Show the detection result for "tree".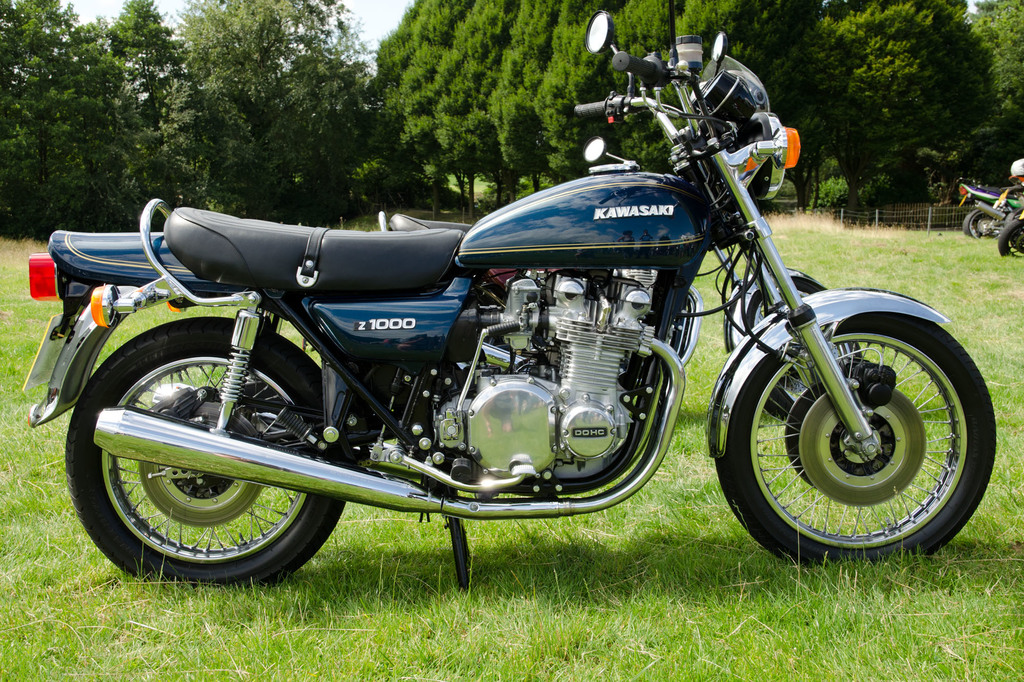
l=0, t=0, r=148, b=238.
